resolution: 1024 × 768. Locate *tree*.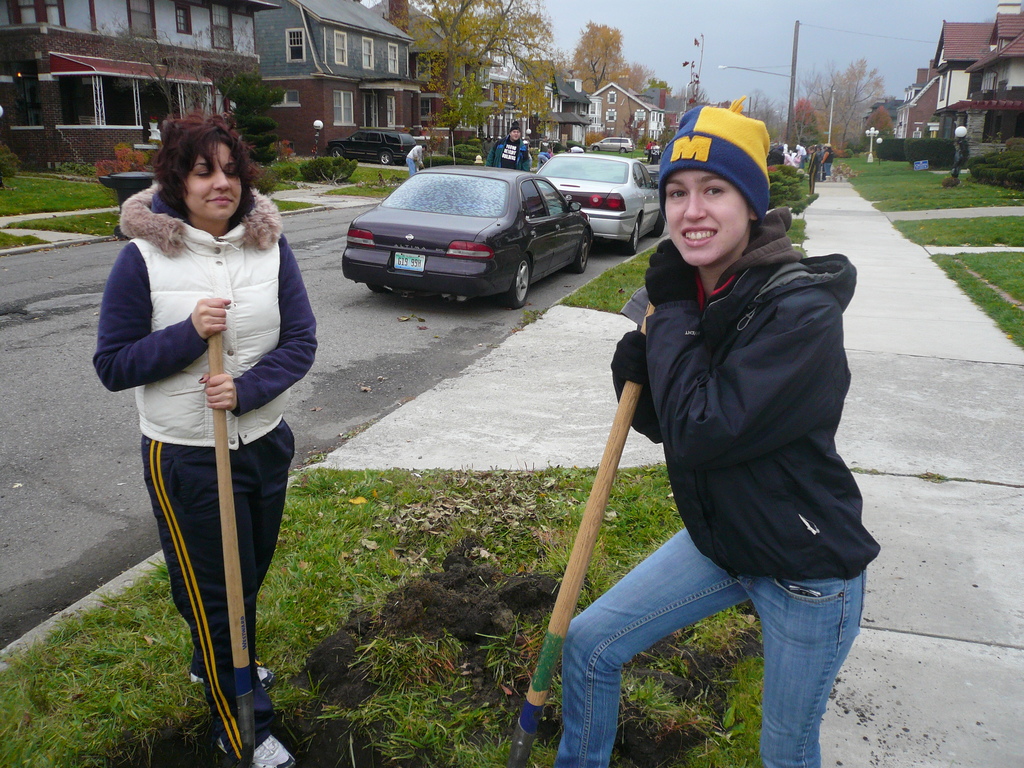
bbox(742, 82, 780, 149).
